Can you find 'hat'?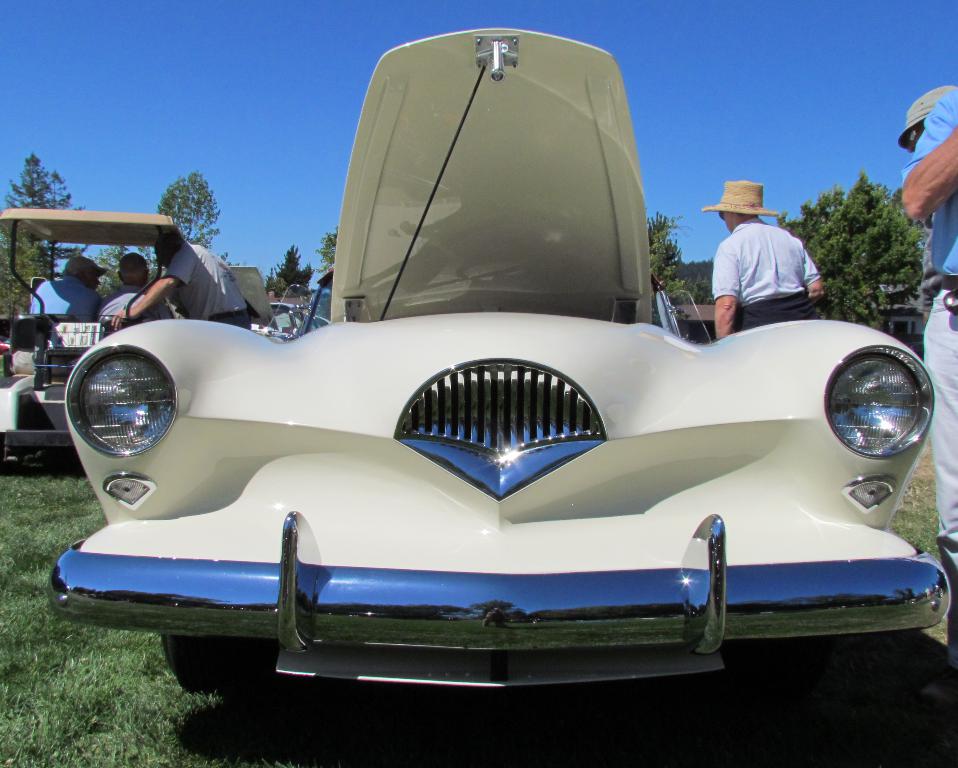
Yes, bounding box: l=898, t=86, r=957, b=148.
